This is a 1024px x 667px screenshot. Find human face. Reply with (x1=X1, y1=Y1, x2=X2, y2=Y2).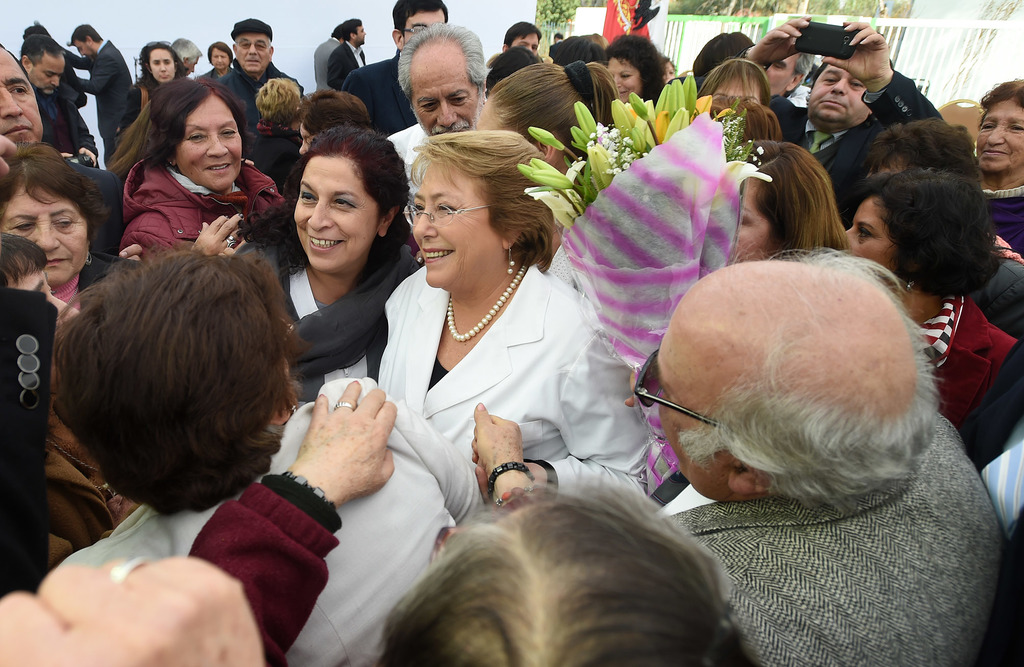
(x1=766, y1=53, x2=796, y2=93).
